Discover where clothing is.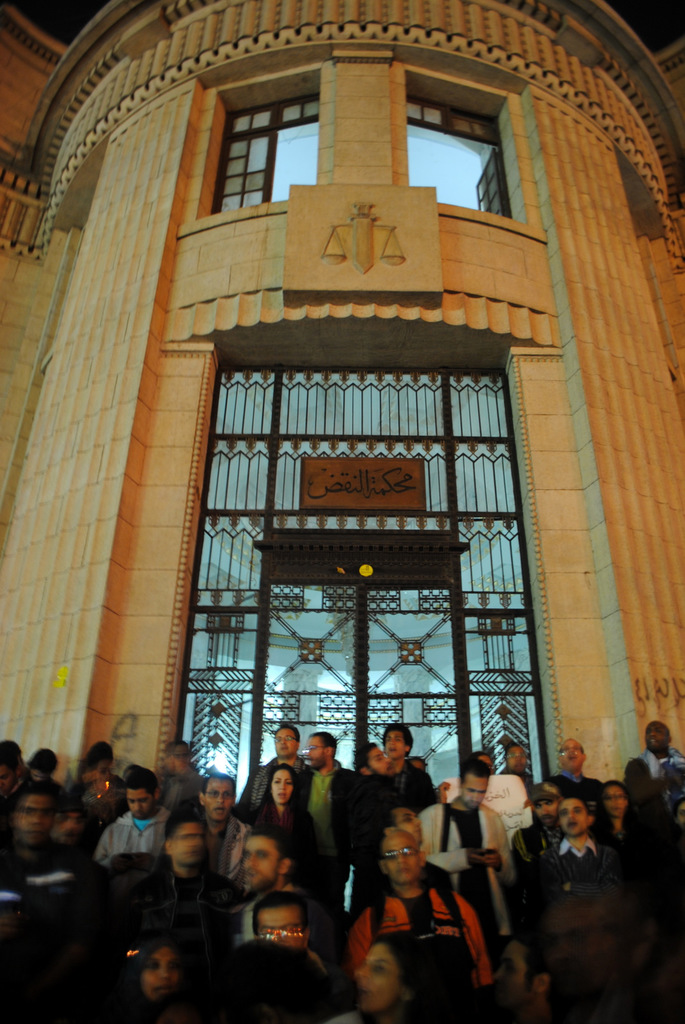
Discovered at bbox=[91, 810, 170, 863].
